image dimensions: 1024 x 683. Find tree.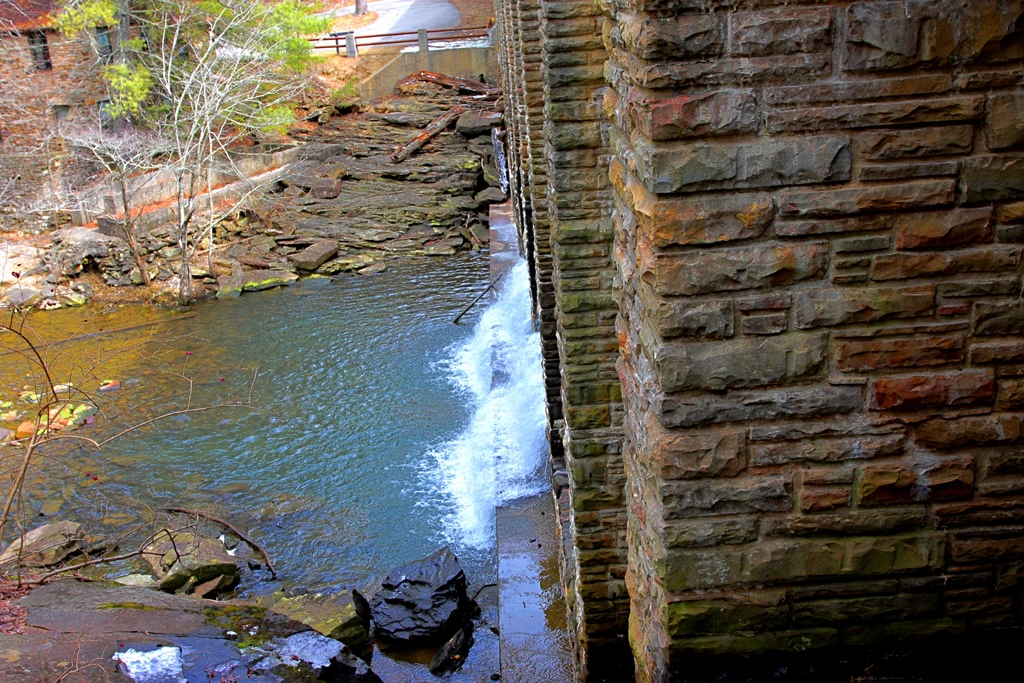
{"left": 45, "top": 0, "right": 161, "bottom": 280}.
